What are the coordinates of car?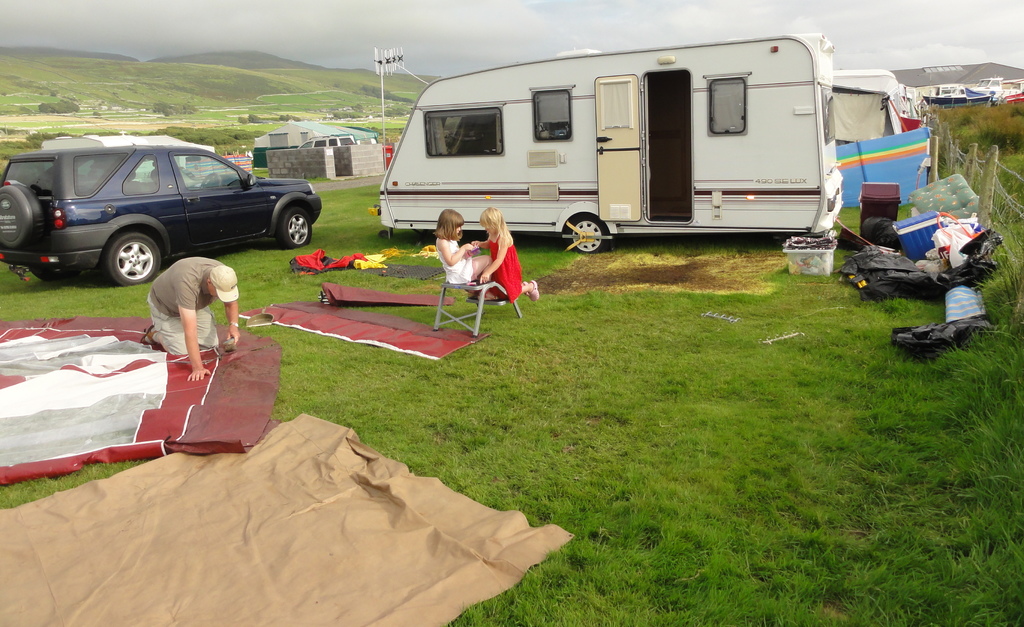
box=[0, 124, 319, 286].
